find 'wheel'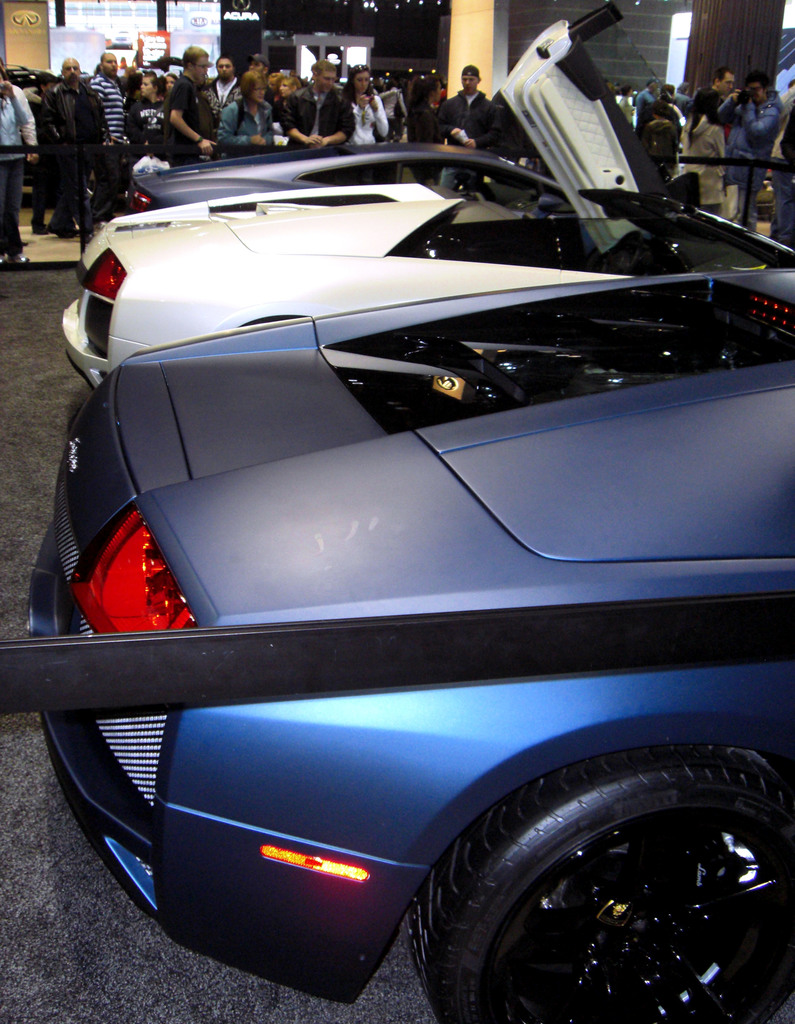
<region>410, 747, 794, 1023</region>
